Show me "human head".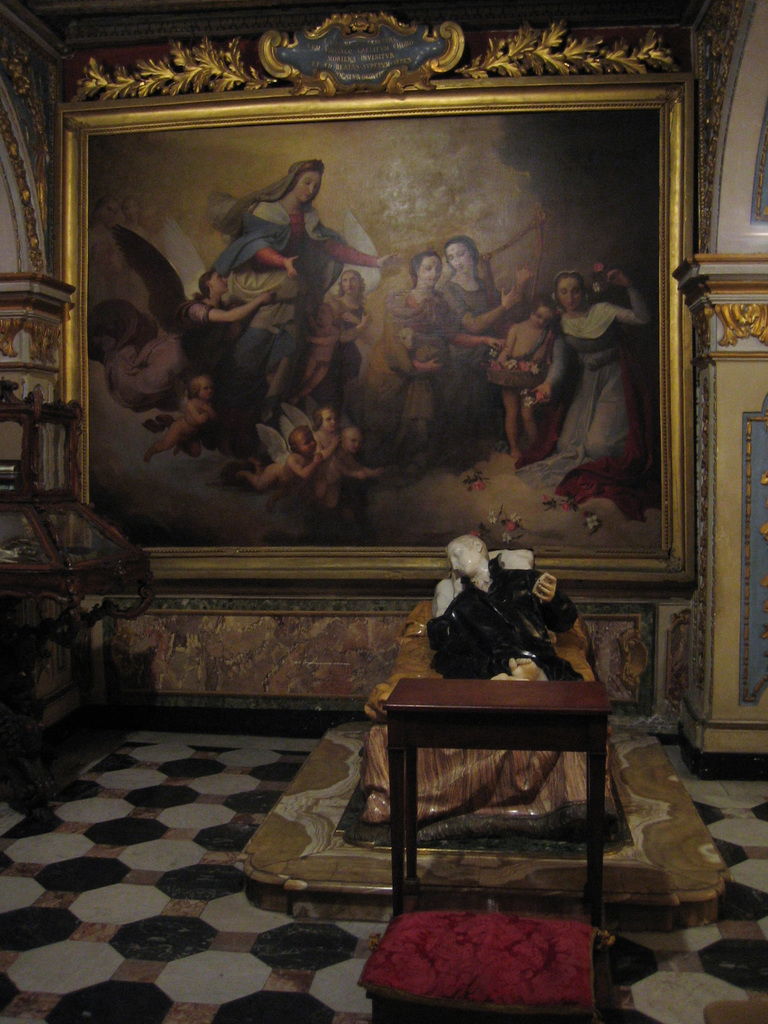
"human head" is here: (339, 424, 367, 454).
